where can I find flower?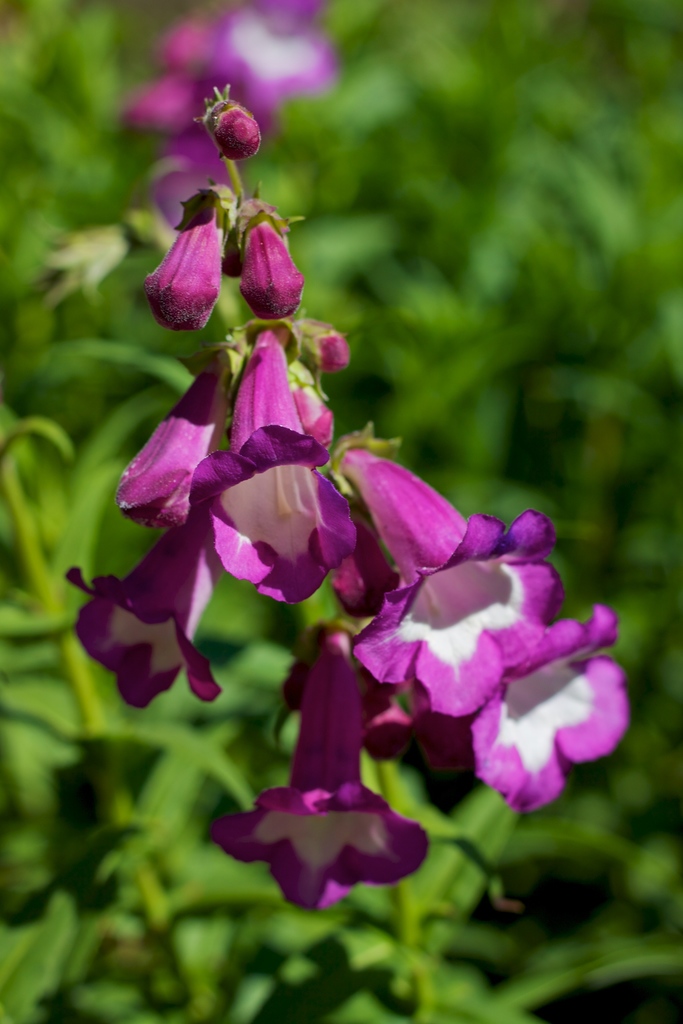
You can find it at 210, 659, 429, 915.
